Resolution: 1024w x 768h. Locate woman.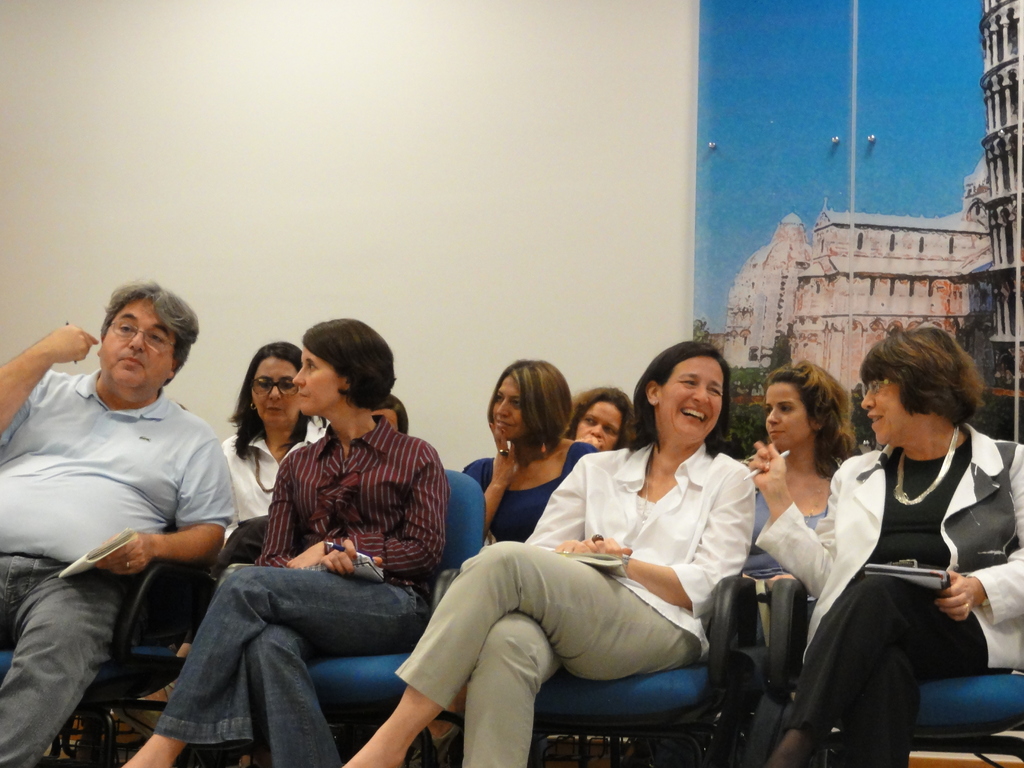
463:359:595:547.
